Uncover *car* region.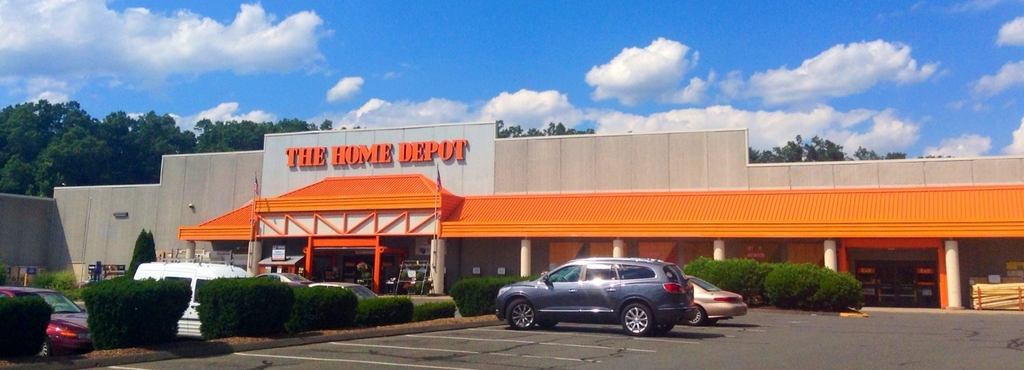
Uncovered: pyautogui.locateOnScreen(686, 269, 750, 322).
